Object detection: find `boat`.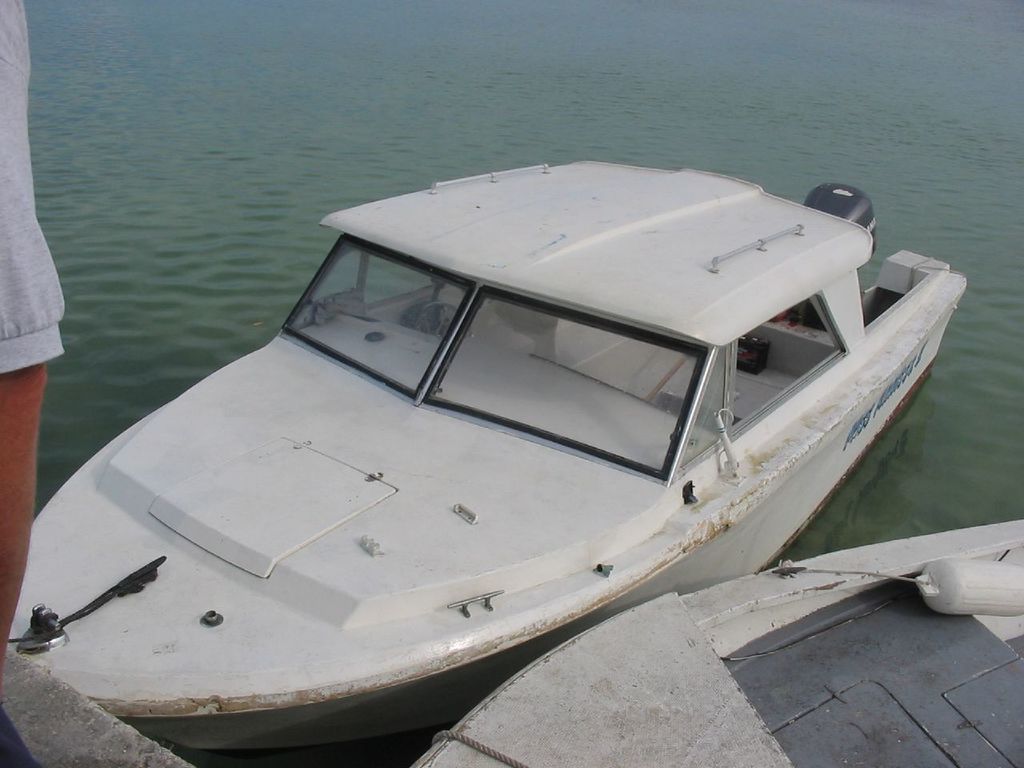
BBox(22, 143, 978, 711).
